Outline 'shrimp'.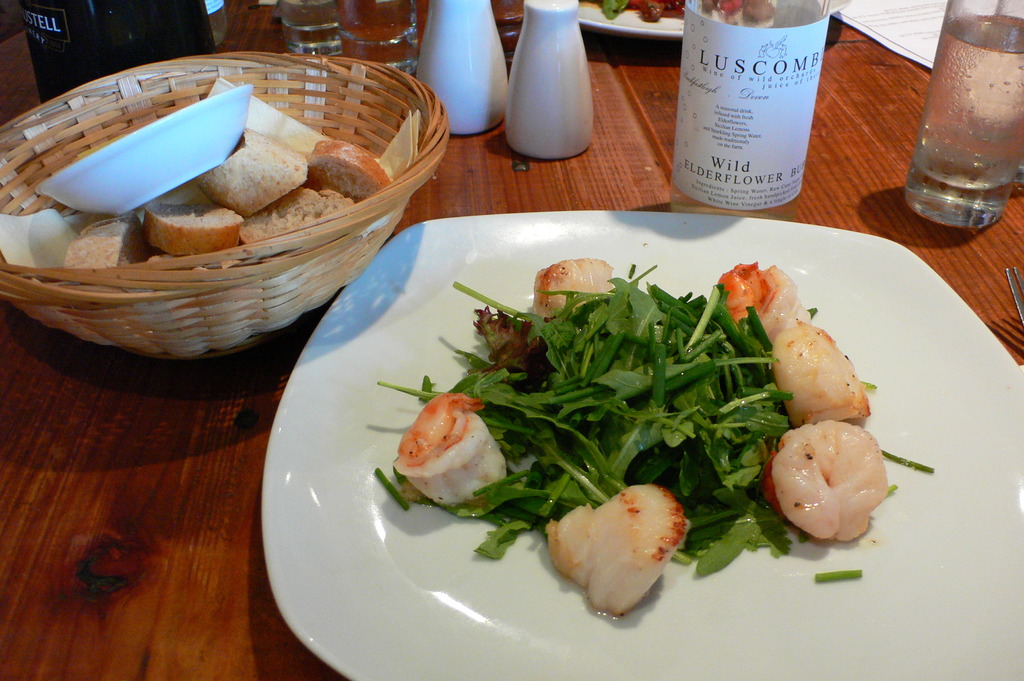
Outline: locate(529, 258, 614, 323).
